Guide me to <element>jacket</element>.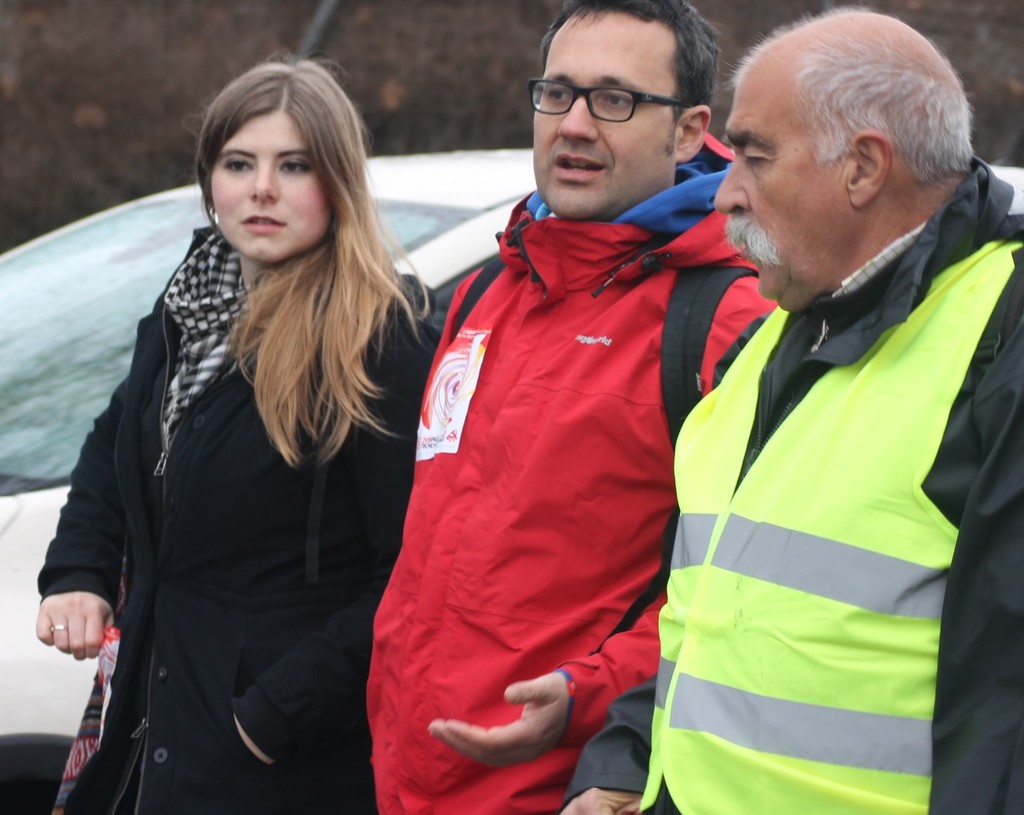
Guidance: BBox(358, 131, 778, 814).
